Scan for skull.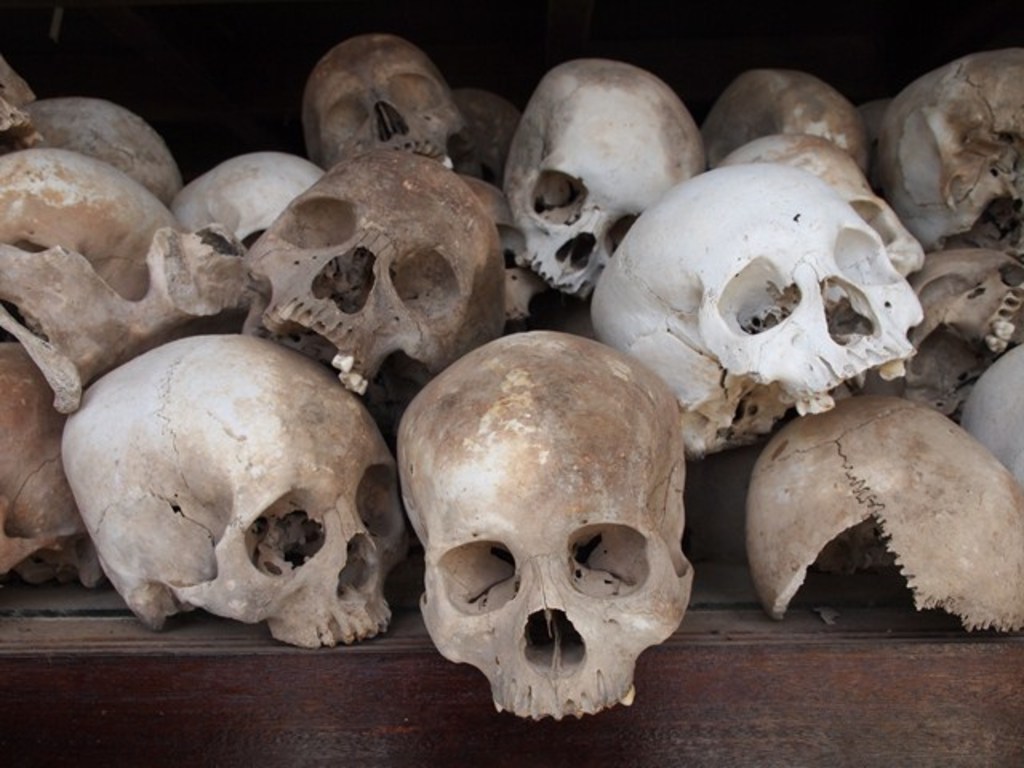
Scan result: region(54, 333, 411, 654).
